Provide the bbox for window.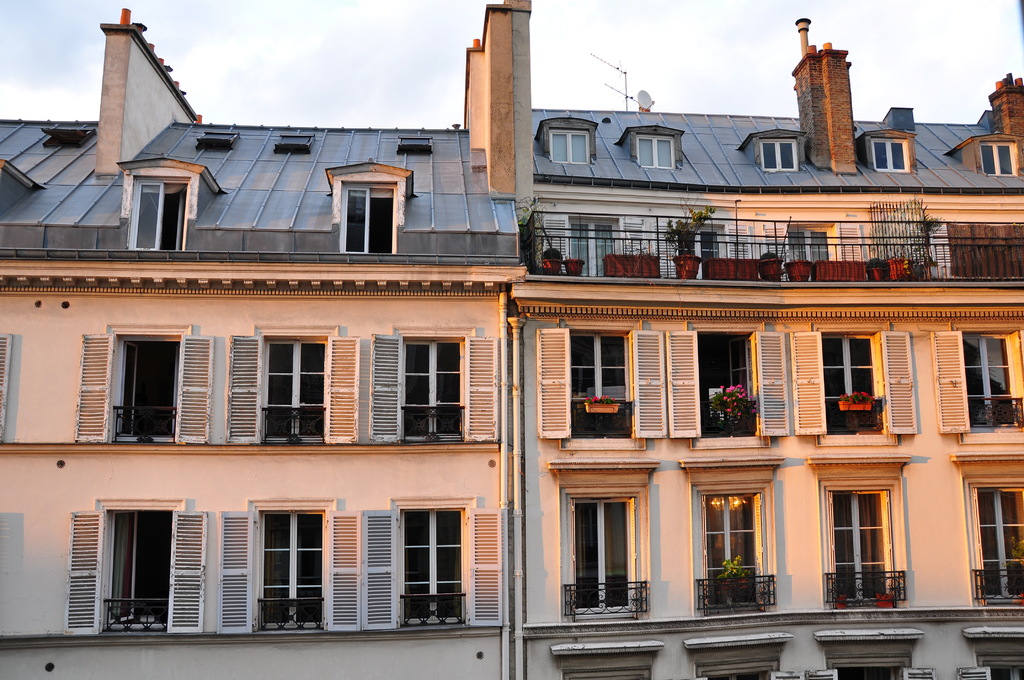
[left=127, top=186, right=184, bottom=247].
